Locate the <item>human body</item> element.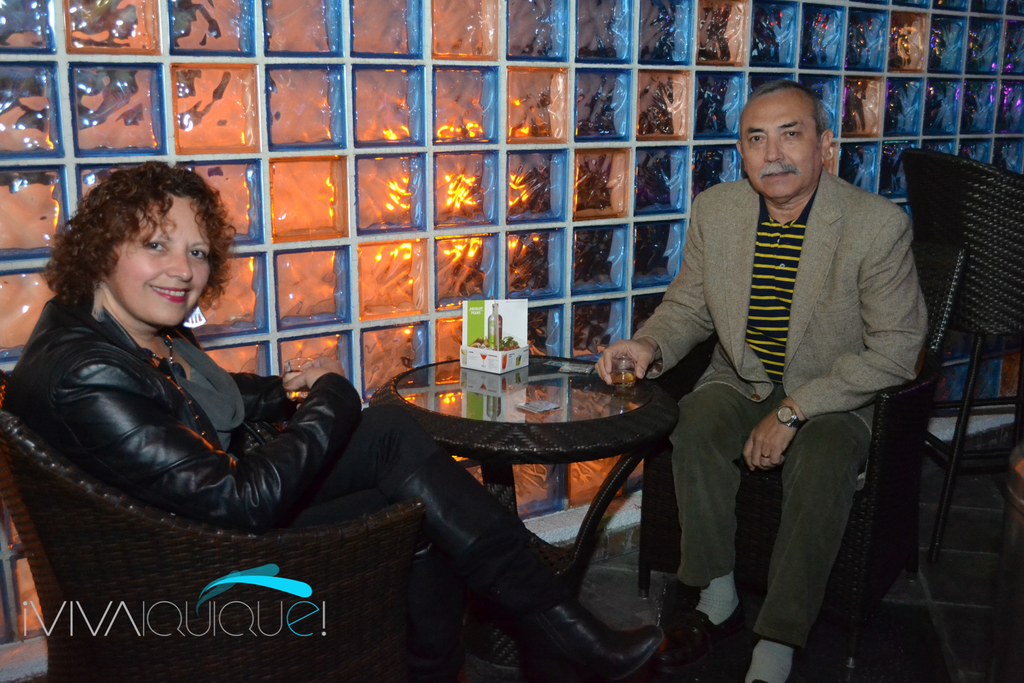
Element bbox: 0:165:665:682.
